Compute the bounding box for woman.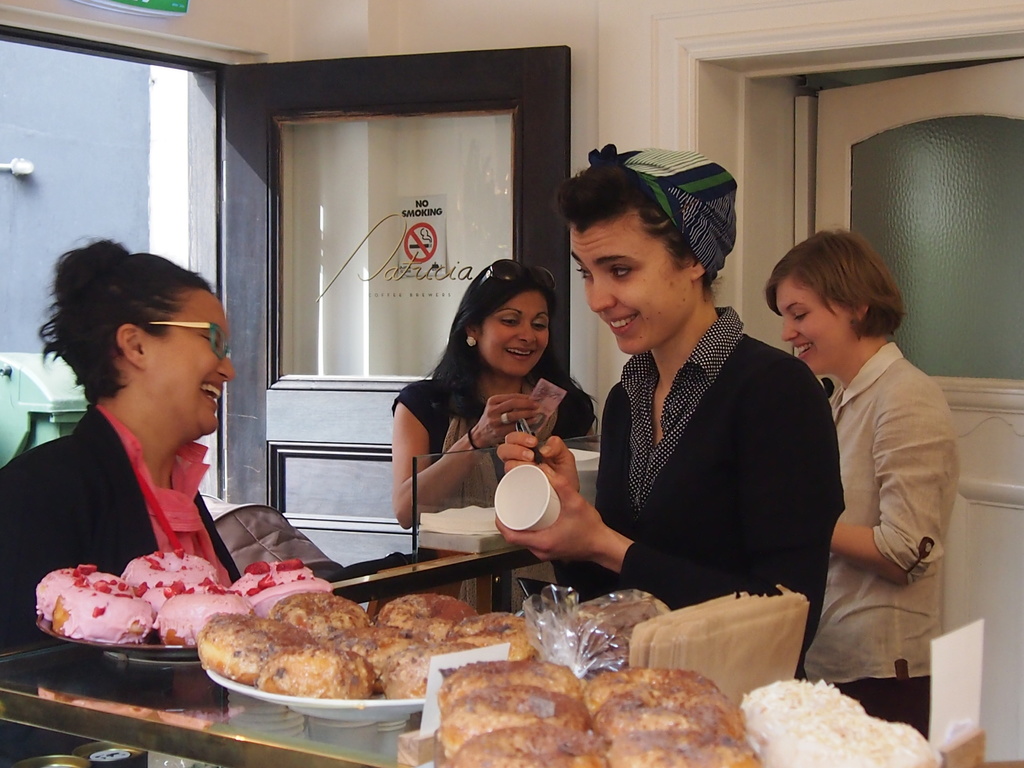
box=[0, 235, 255, 652].
